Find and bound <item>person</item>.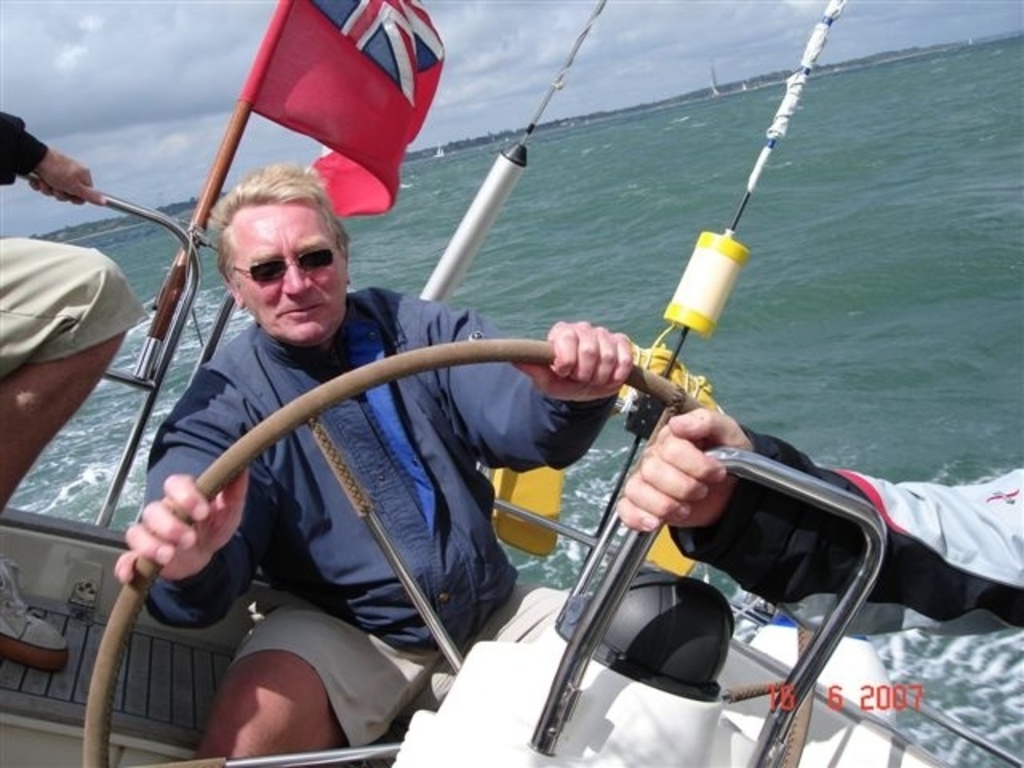
Bound: {"x1": 107, "y1": 165, "x2": 637, "y2": 766}.
